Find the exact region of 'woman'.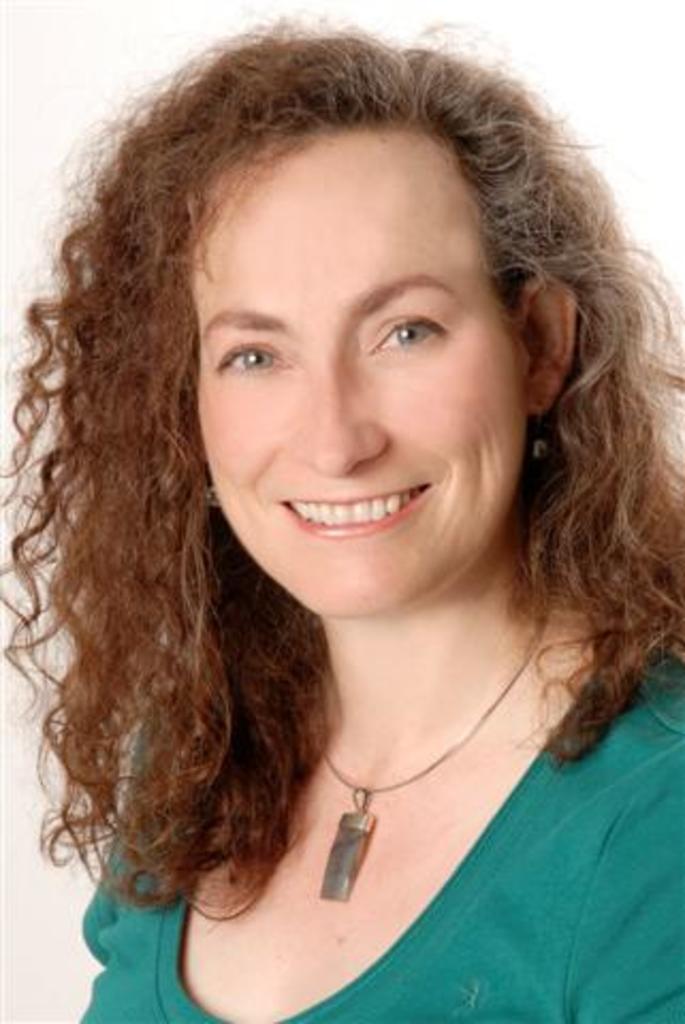
Exact region: [left=60, top=11, right=683, bottom=1022].
